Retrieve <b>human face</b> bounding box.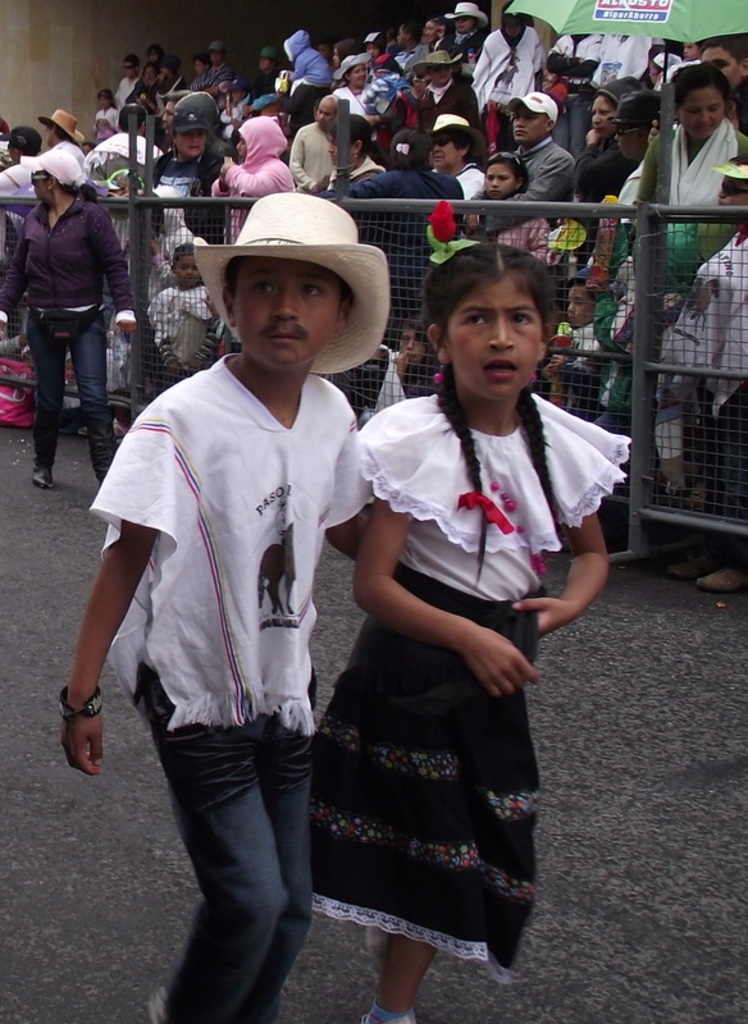
Bounding box: <box>437,67,456,84</box>.
